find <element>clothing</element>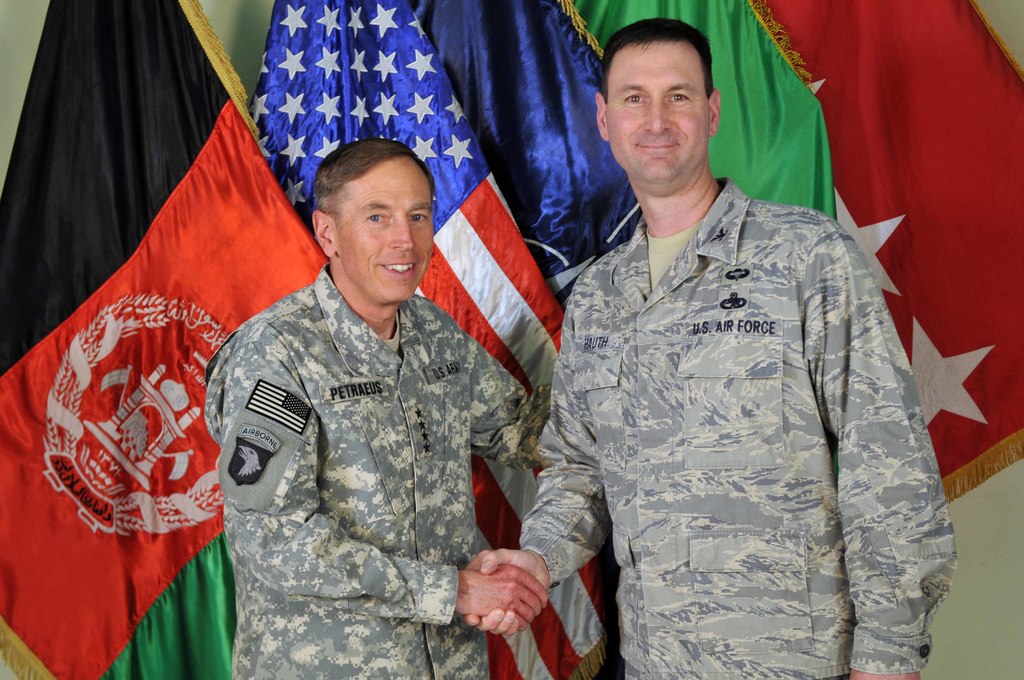
left=190, top=190, right=536, bottom=660
